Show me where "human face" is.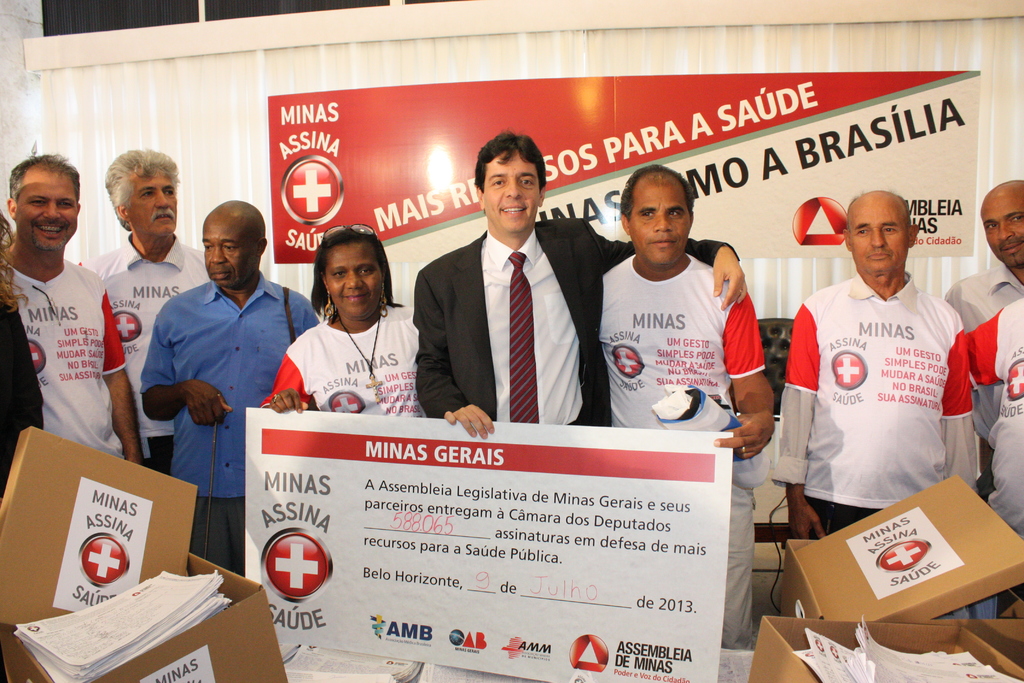
"human face" is at box=[200, 216, 241, 288].
